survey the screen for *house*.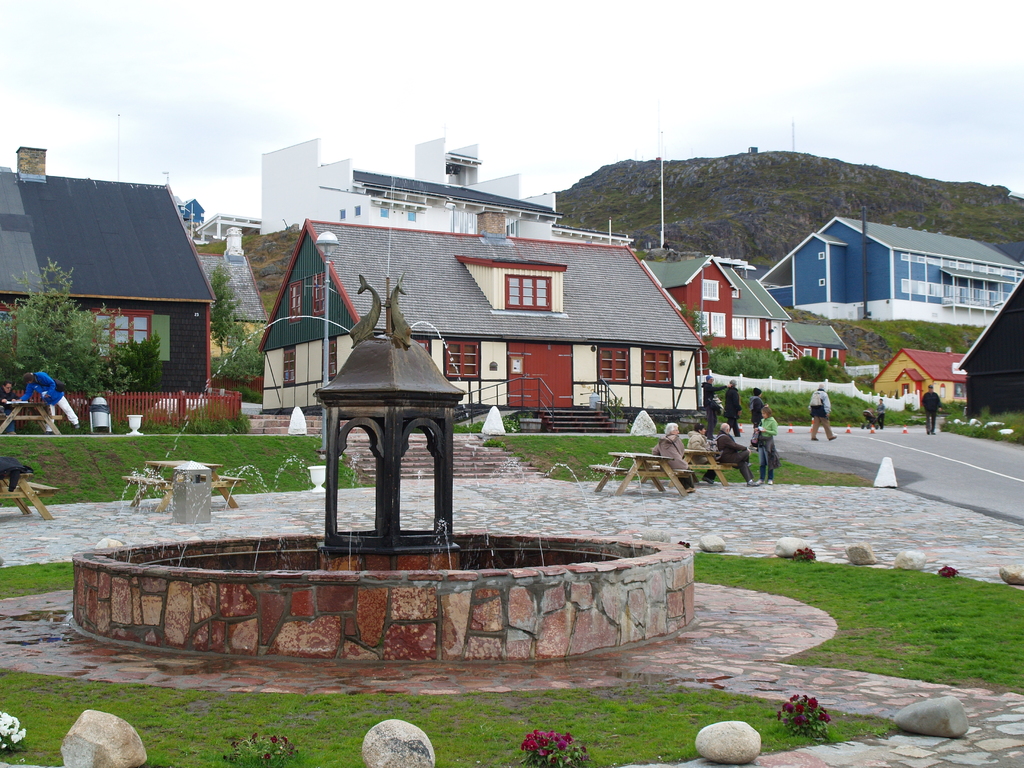
Survey found: crop(957, 265, 1023, 421).
